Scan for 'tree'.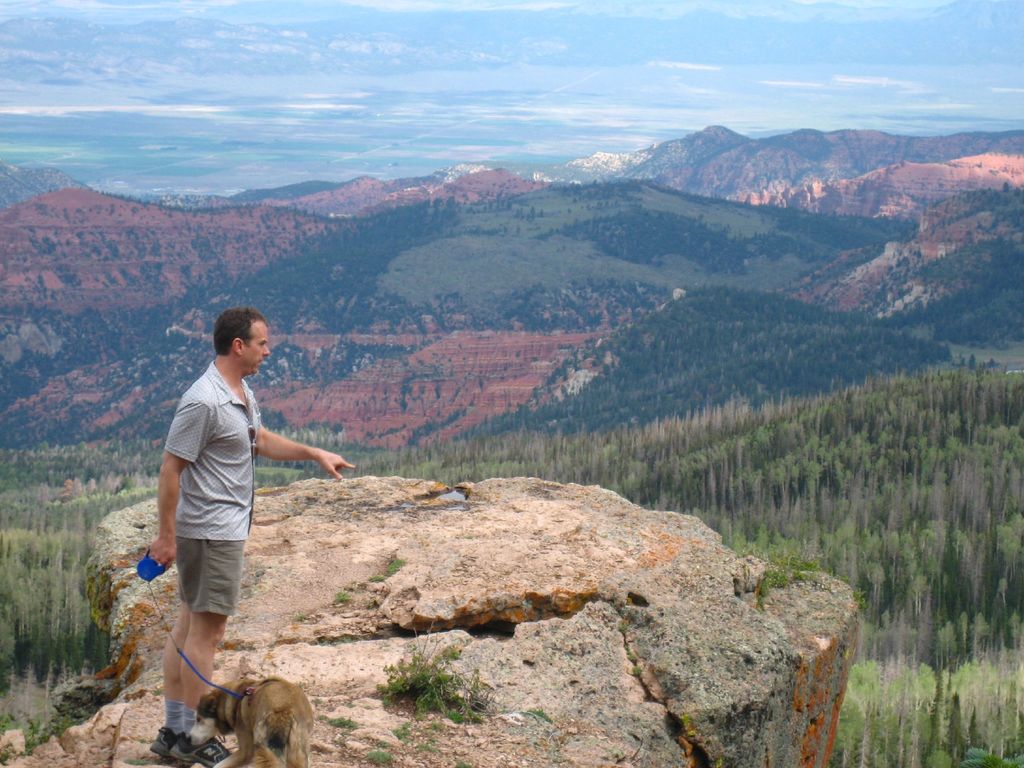
Scan result: 840/659/1023/767.
